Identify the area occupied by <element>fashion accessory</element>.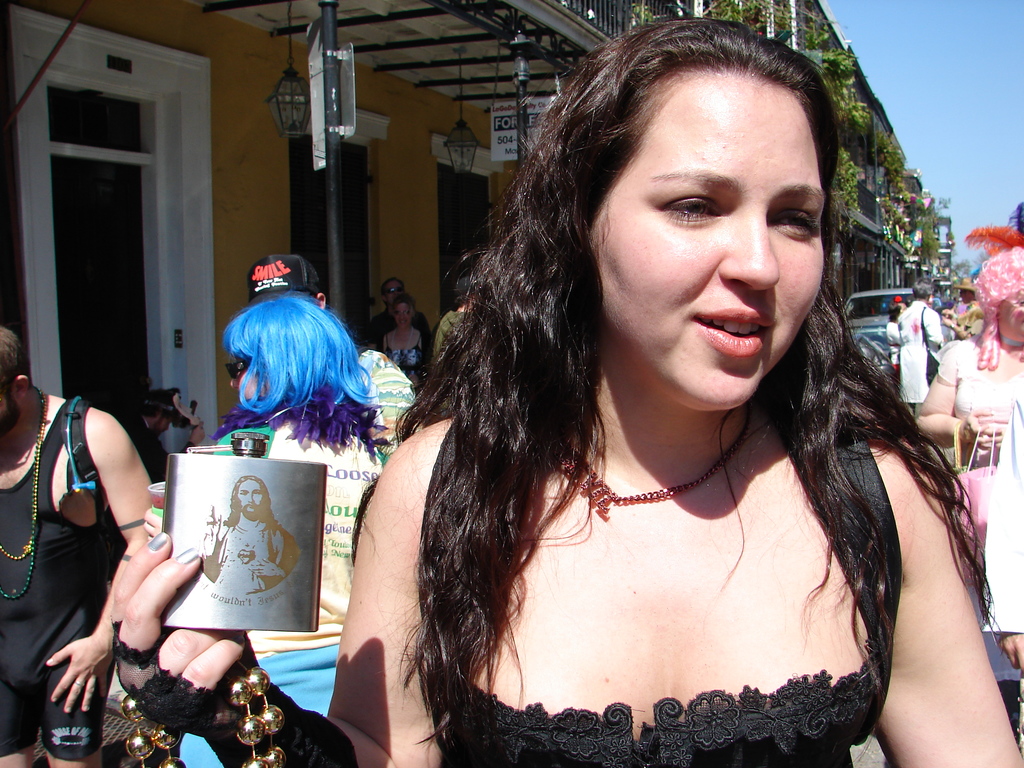
Area: [x1=118, y1=662, x2=287, y2=767].
